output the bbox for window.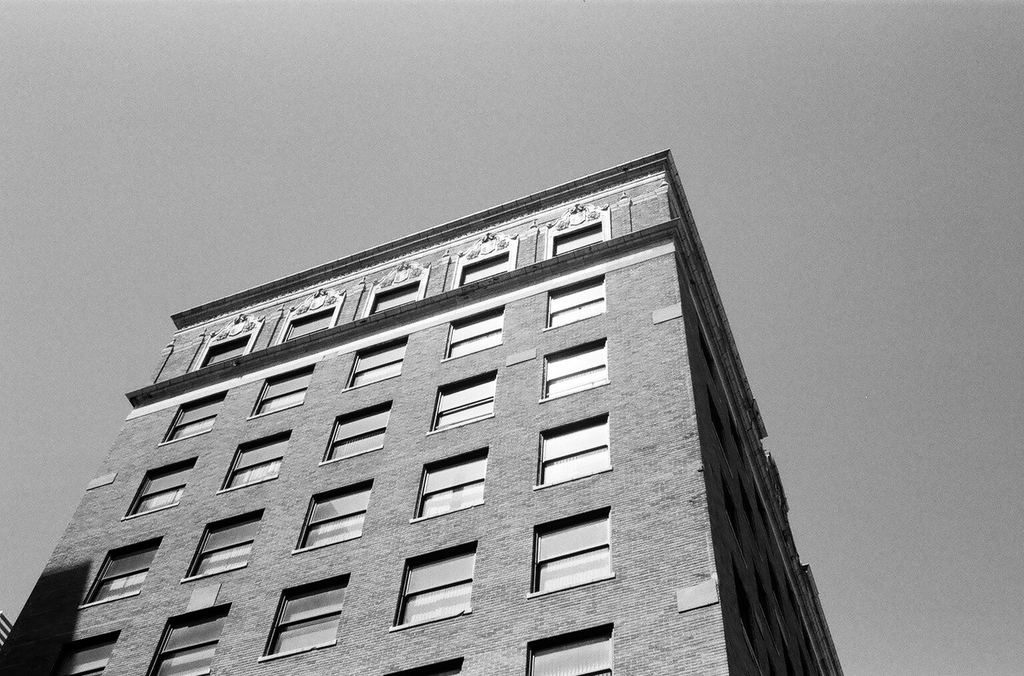
bbox(225, 432, 290, 495).
